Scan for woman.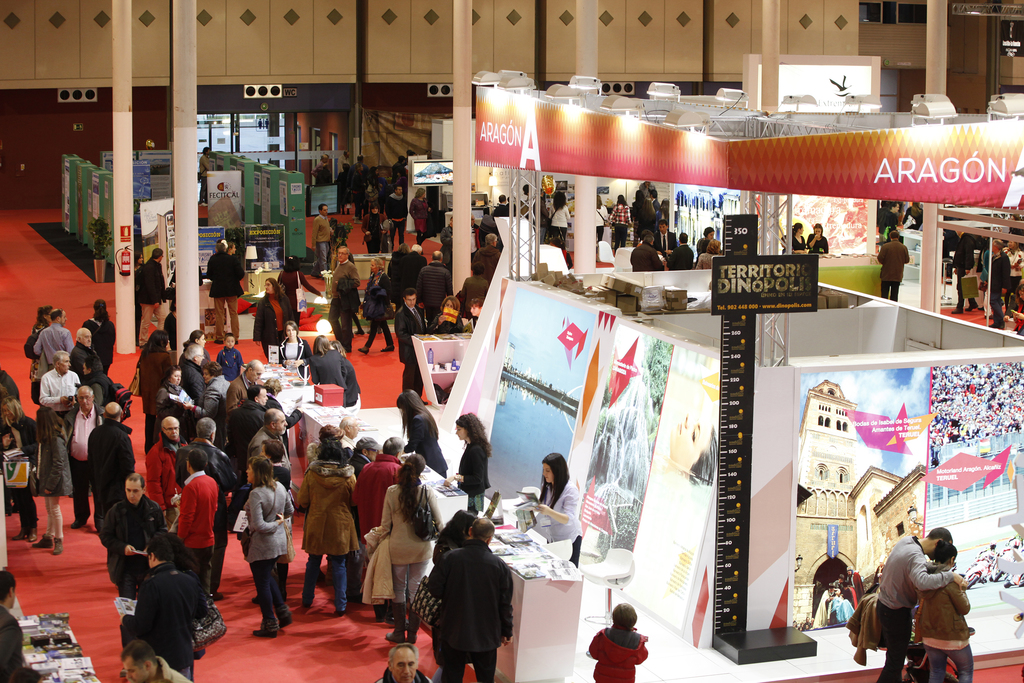
Scan result: l=29, t=405, r=75, b=556.
